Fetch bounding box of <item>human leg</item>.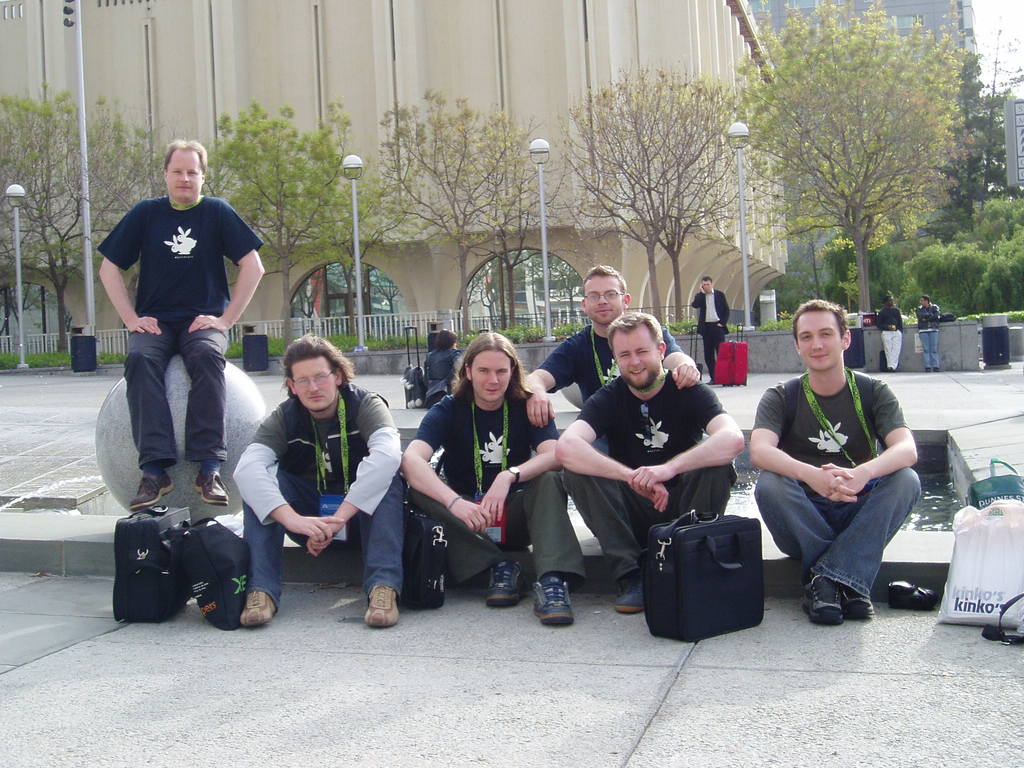
Bbox: pyautogui.locateOnScreen(234, 472, 323, 628).
